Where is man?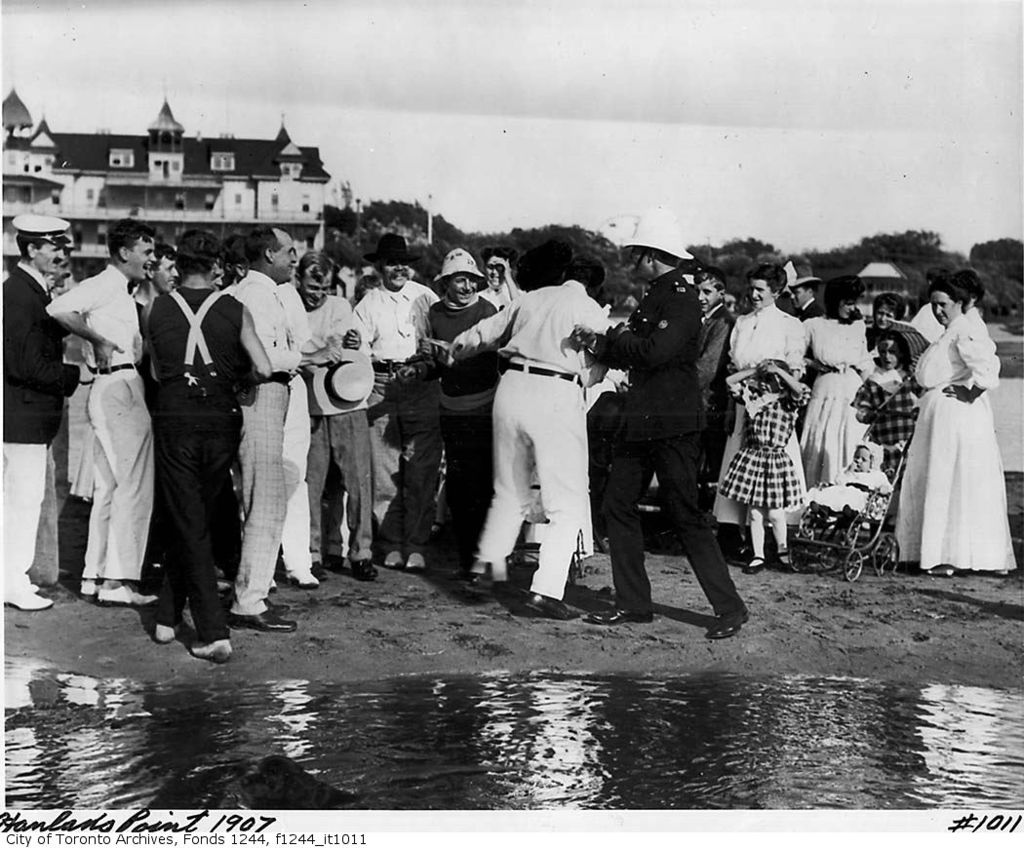
[697, 266, 732, 504].
